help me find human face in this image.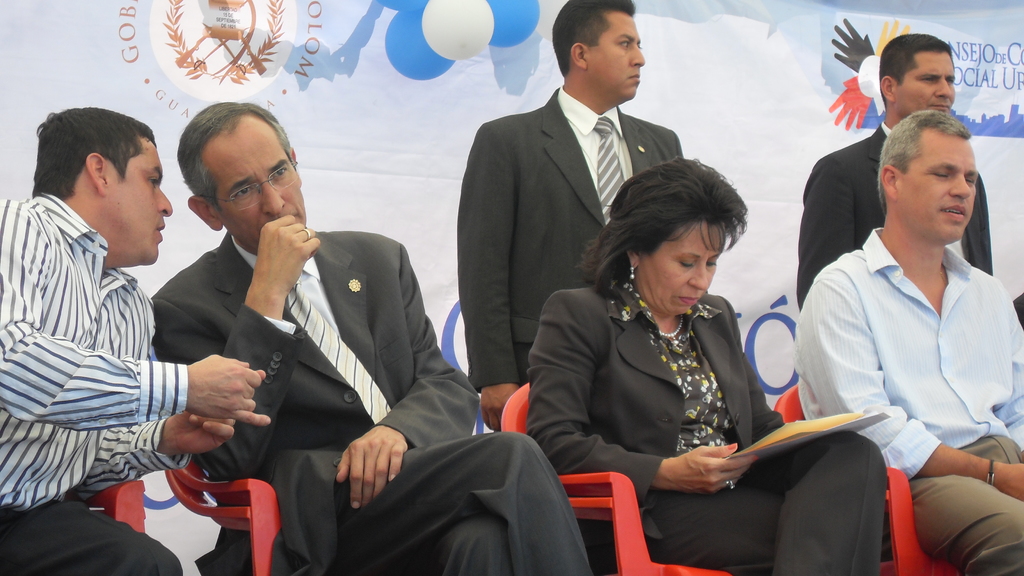
Found it: select_region(110, 136, 174, 264).
